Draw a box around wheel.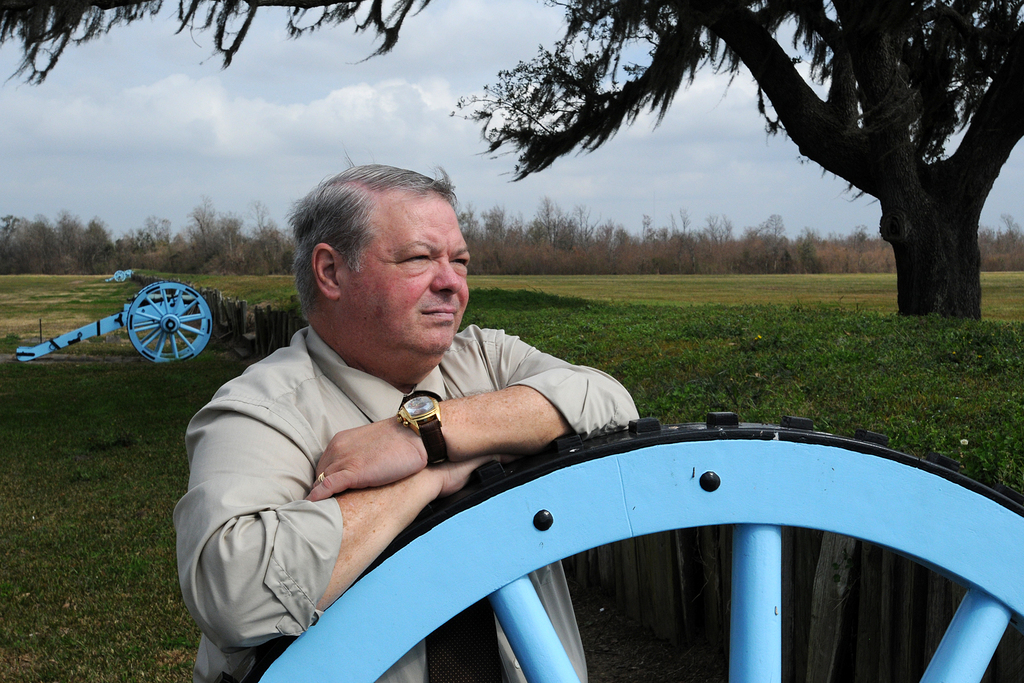
Rect(138, 280, 207, 358).
